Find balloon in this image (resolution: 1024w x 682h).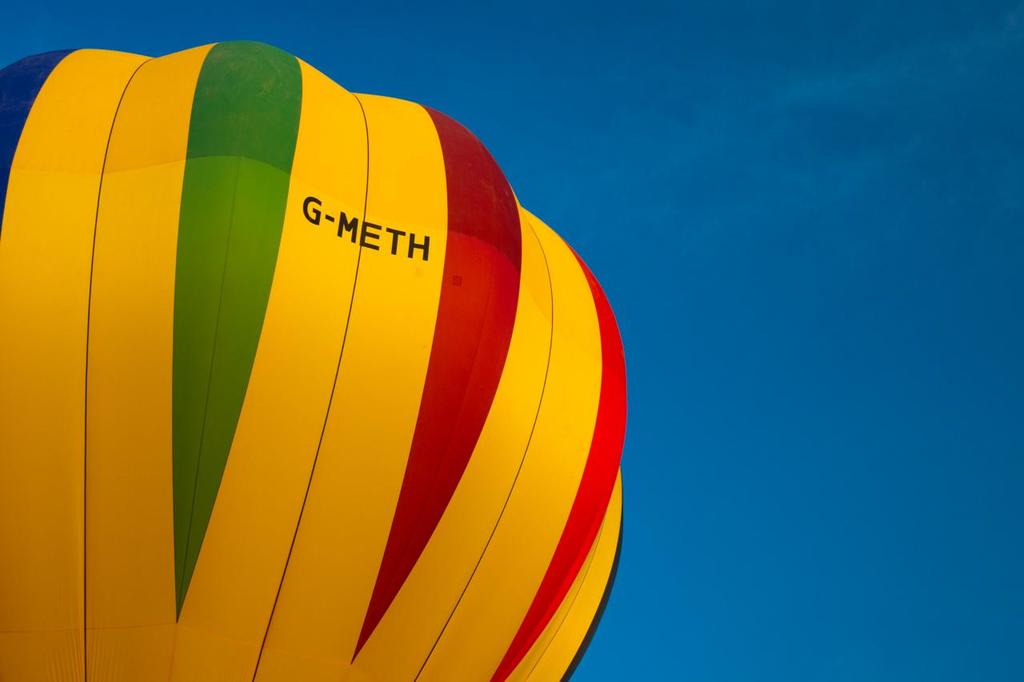
<region>0, 35, 627, 681</region>.
